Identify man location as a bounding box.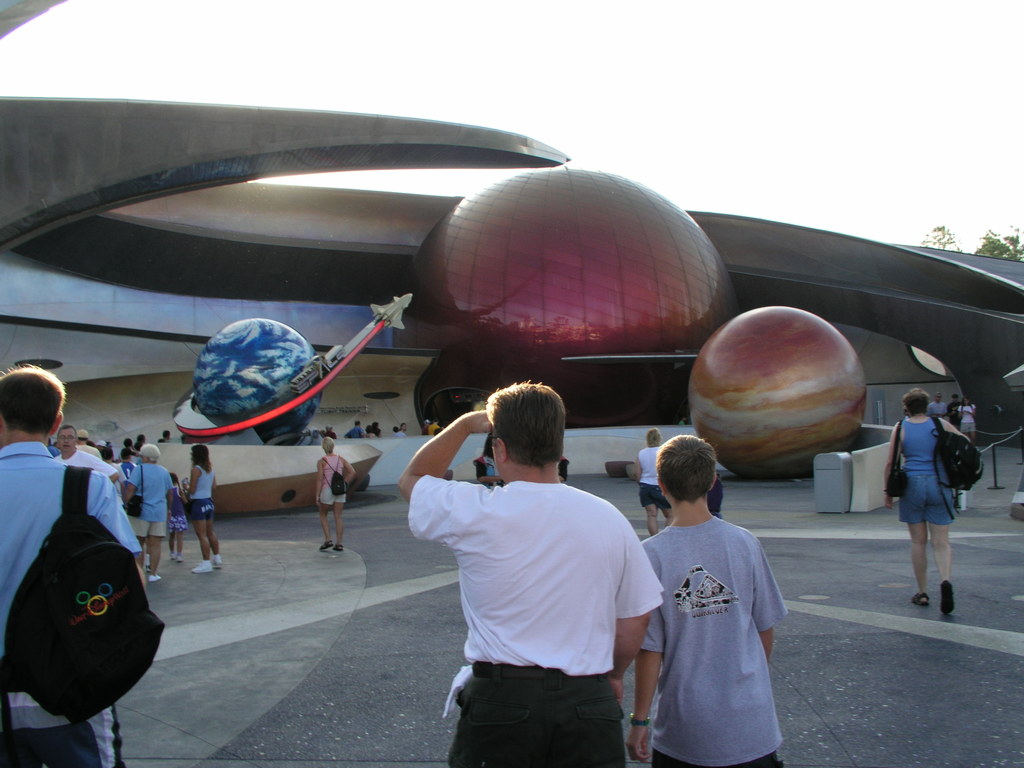
{"left": 315, "top": 440, "right": 358, "bottom": 551}.
